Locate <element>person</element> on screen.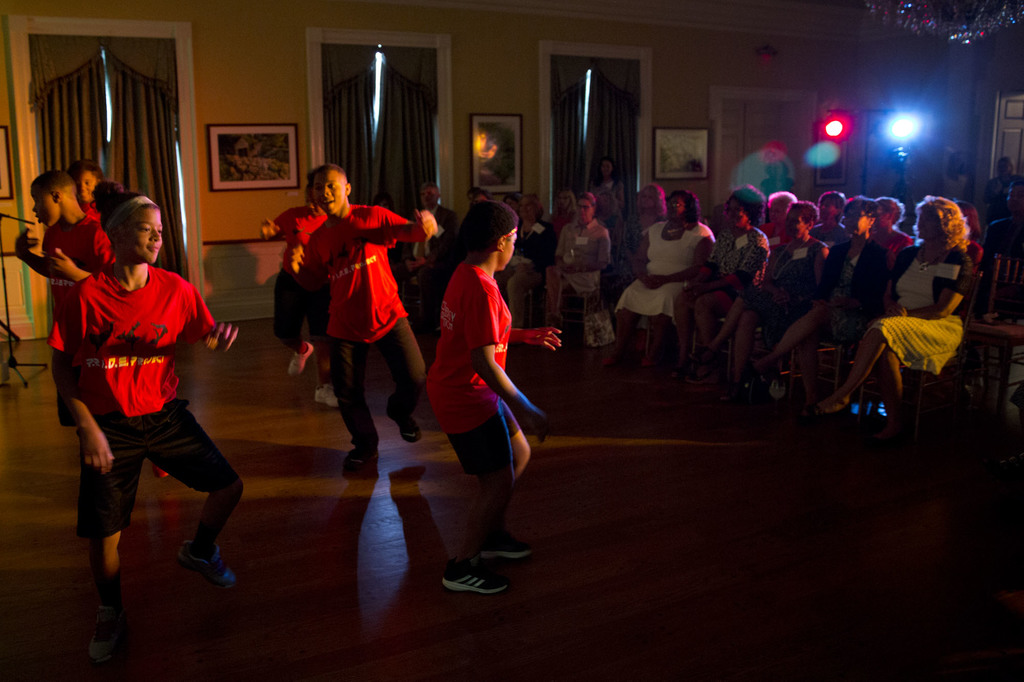
On screen at [left=257, top=166, right=340, bottom=408].
